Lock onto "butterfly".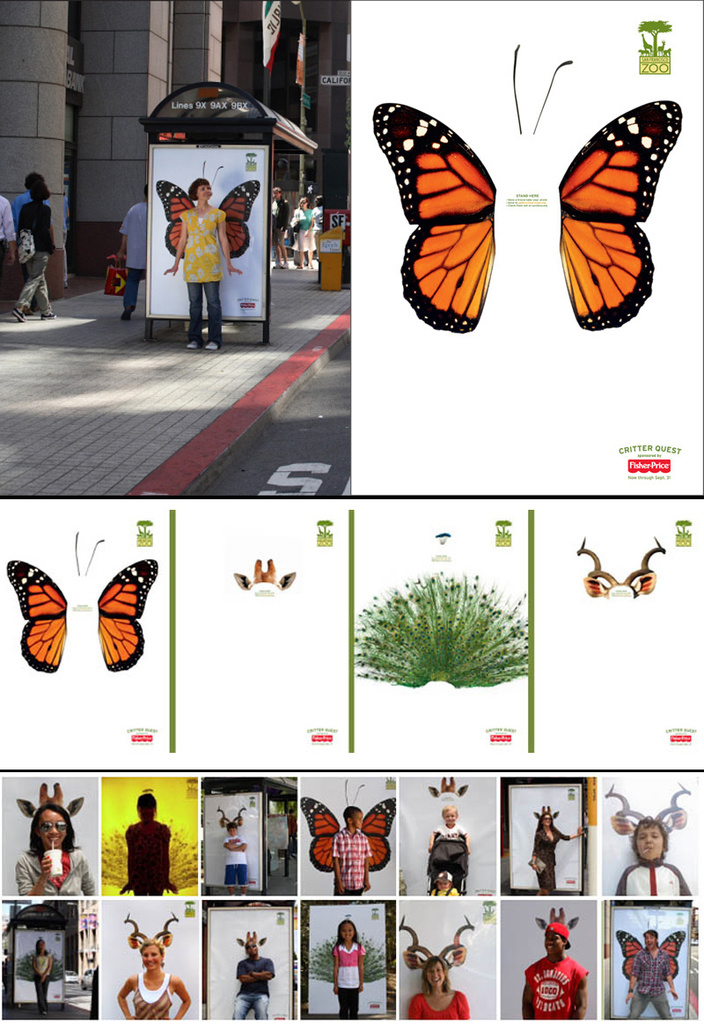
Locked: [x1=305, y1=780, x2=397, y2=872].
